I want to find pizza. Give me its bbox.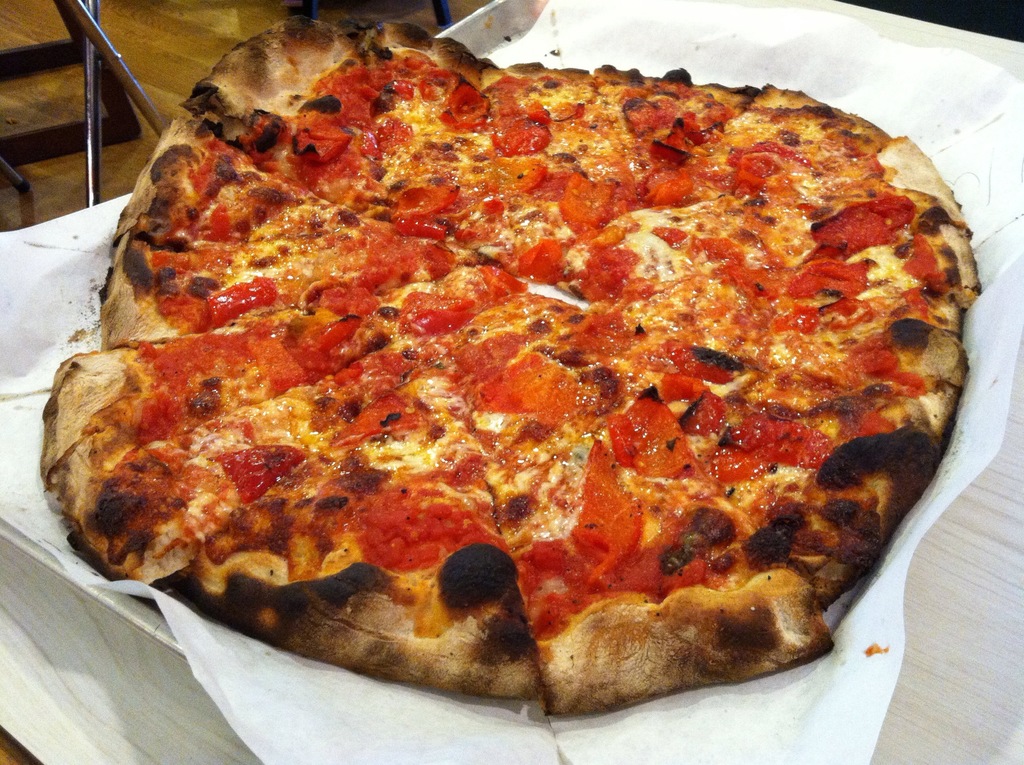
(45,15,984,719).
